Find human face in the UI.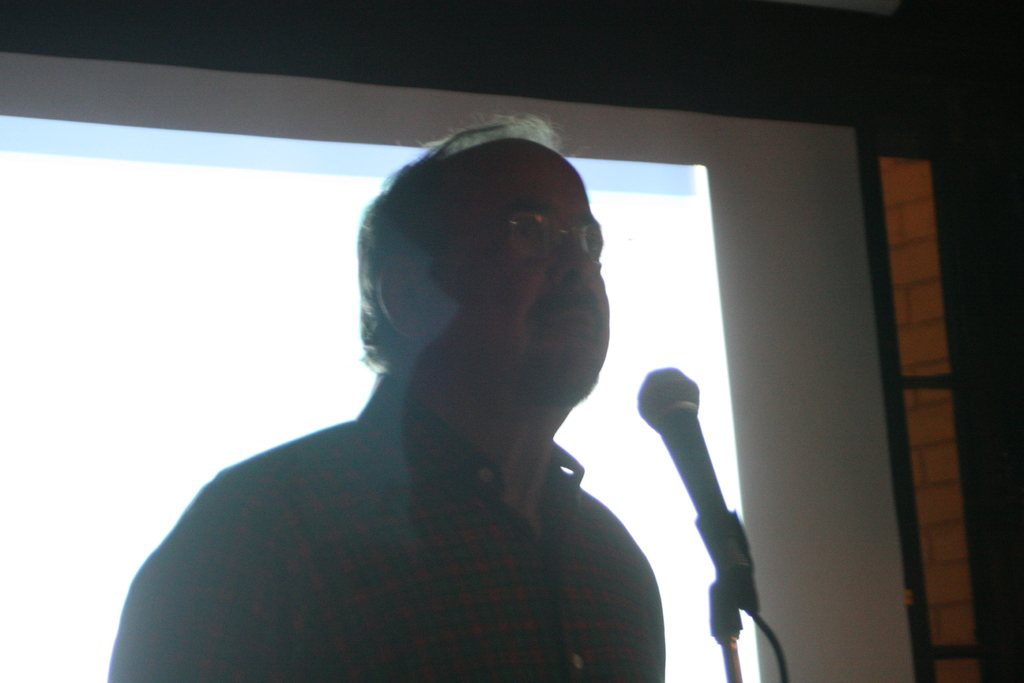
UI element at [436,151,607,378].
